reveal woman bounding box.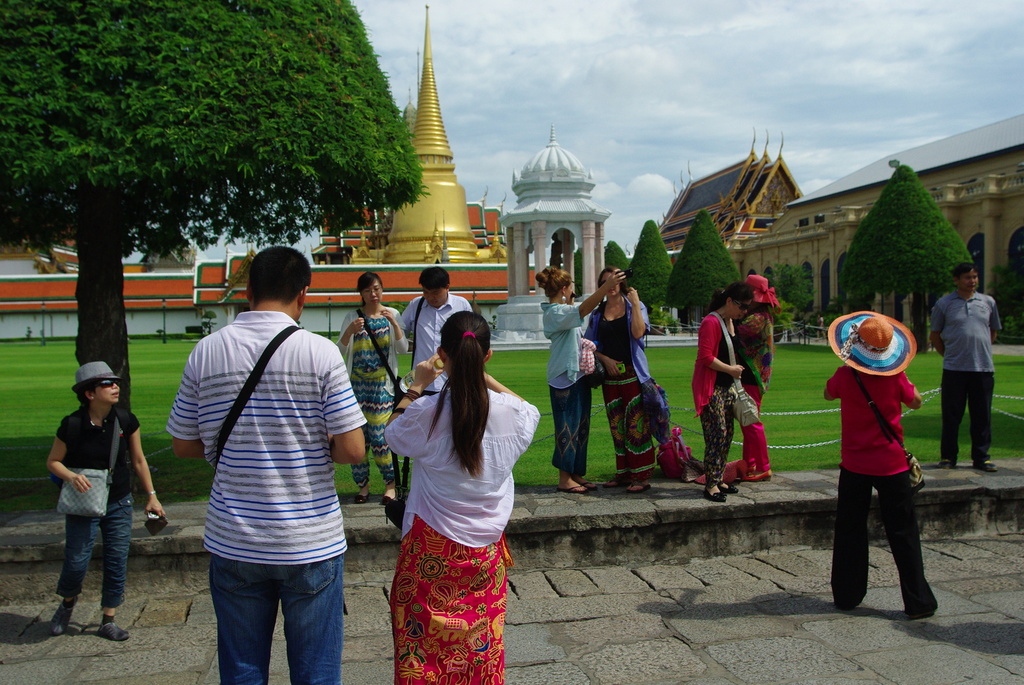
Revealed: (575, 261, 667, 500).
